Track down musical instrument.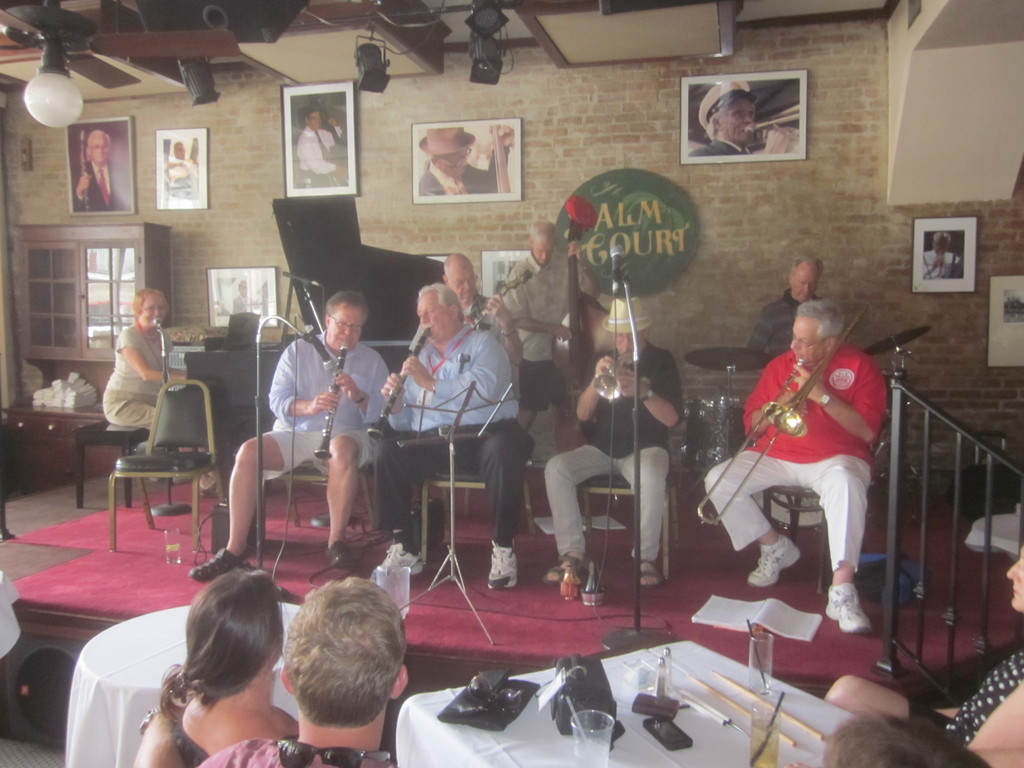
Tracked to BBox(551, 203, 648, 525).
